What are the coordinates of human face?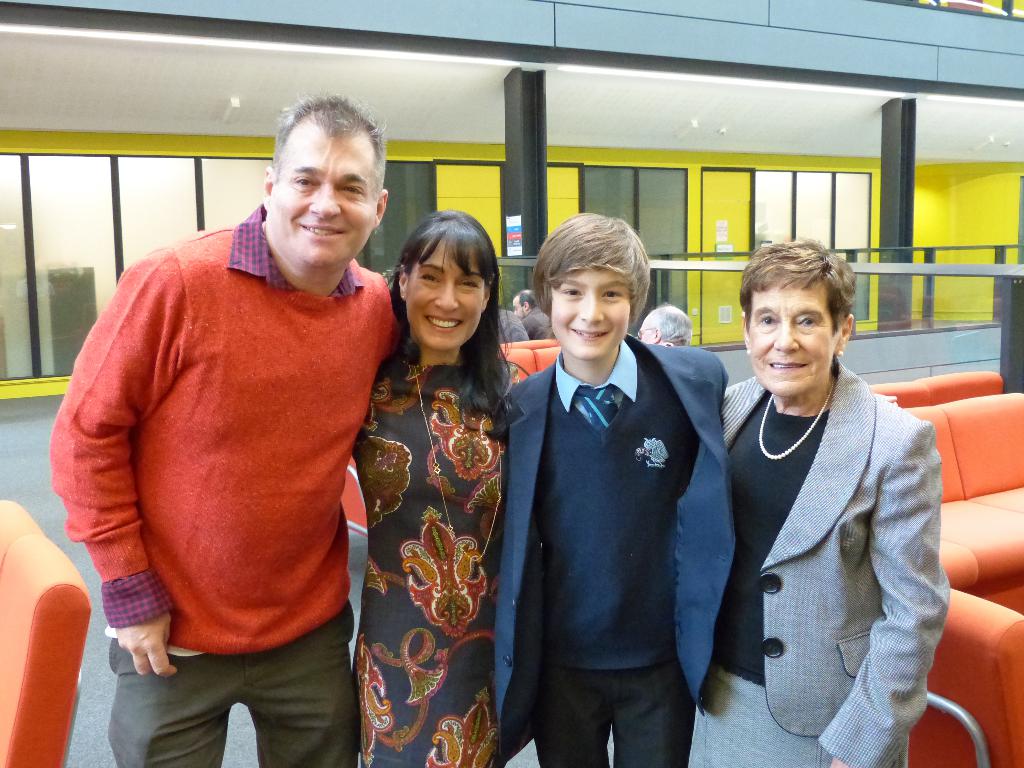
[left=512, top=298, right=528, bottom=318].
